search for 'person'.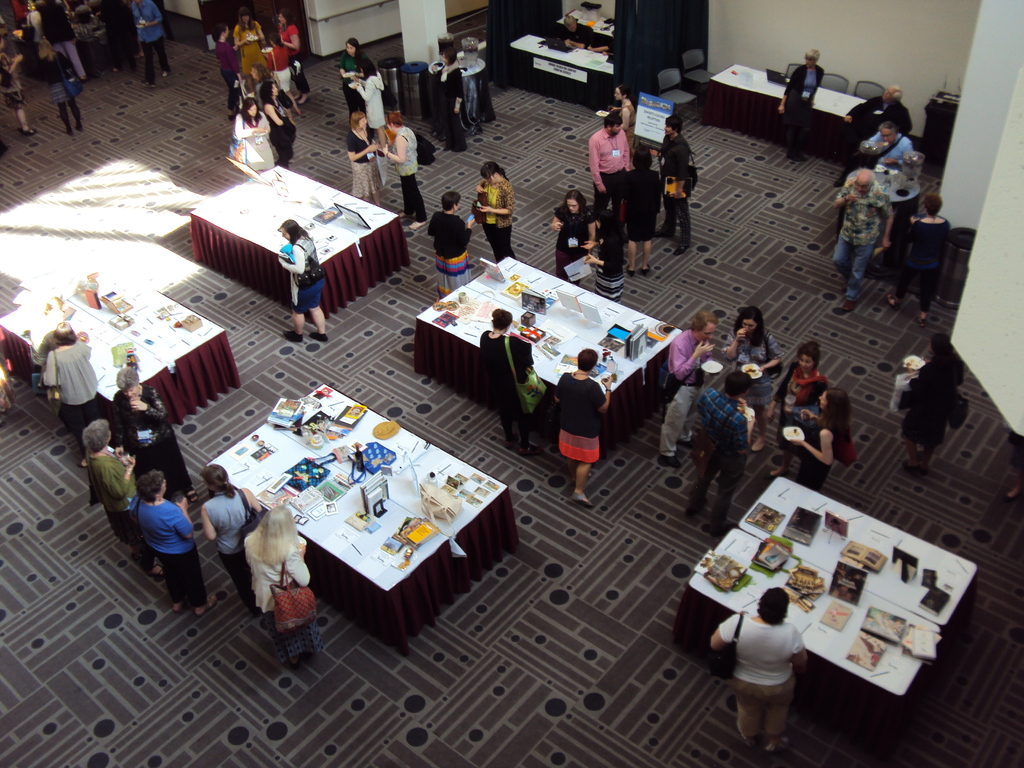
Found at [106, 373, 197, 499].
